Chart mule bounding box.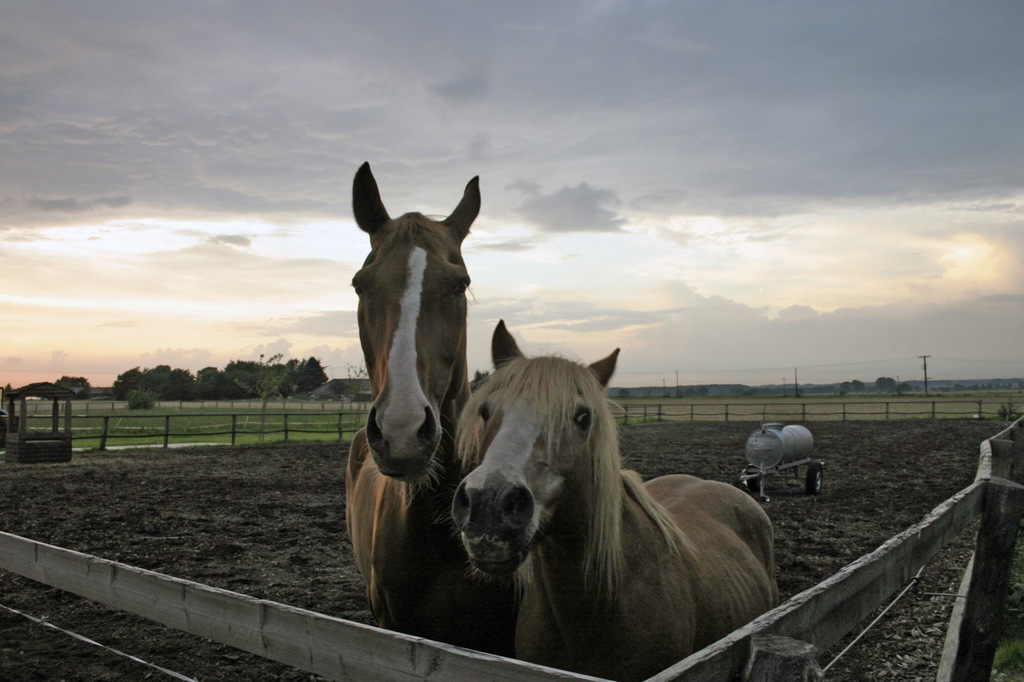
Charted: bbox(448, 316, 779, 681).
